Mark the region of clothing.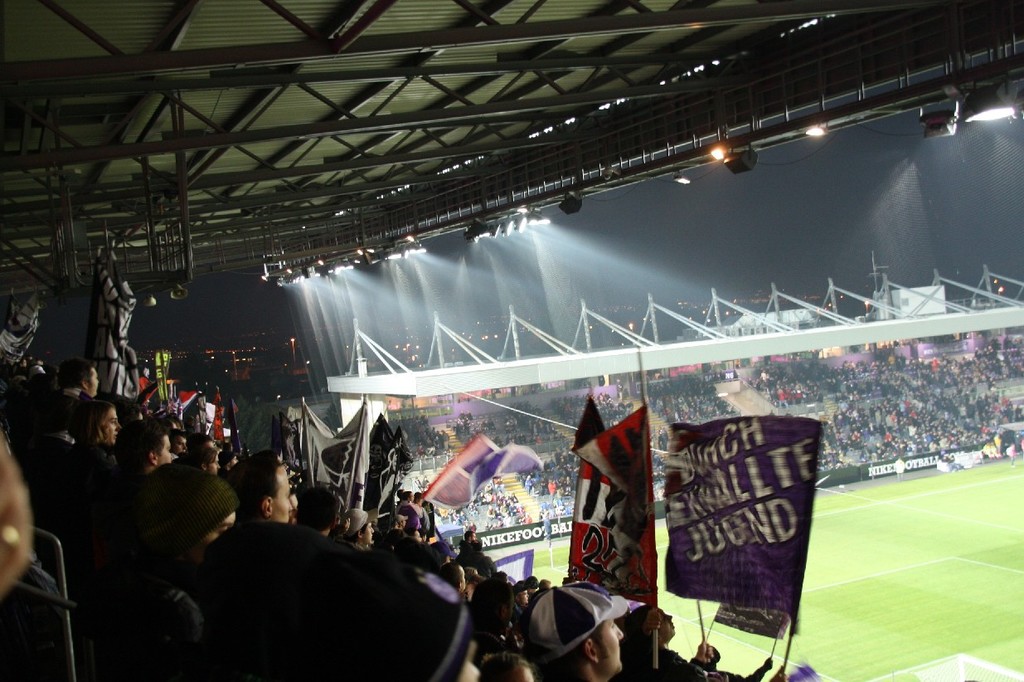
Region: l=193, t=528, r=470, b=681.
